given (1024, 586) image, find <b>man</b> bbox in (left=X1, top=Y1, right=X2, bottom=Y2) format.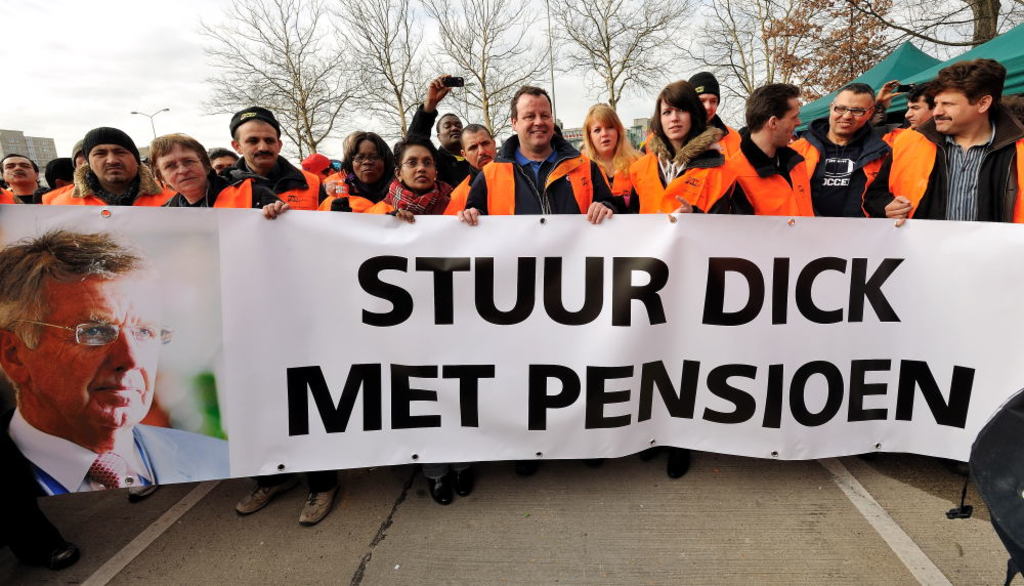
(left=874, top=81, right=928, bottom=146).
